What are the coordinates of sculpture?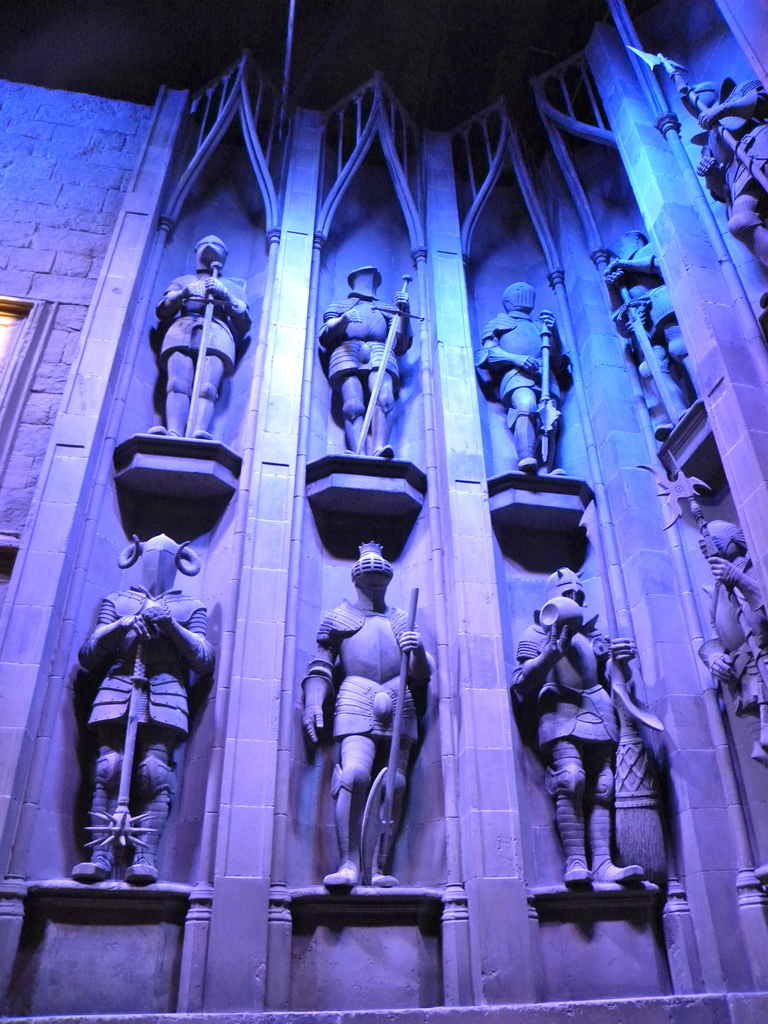
326:255:424:461.
